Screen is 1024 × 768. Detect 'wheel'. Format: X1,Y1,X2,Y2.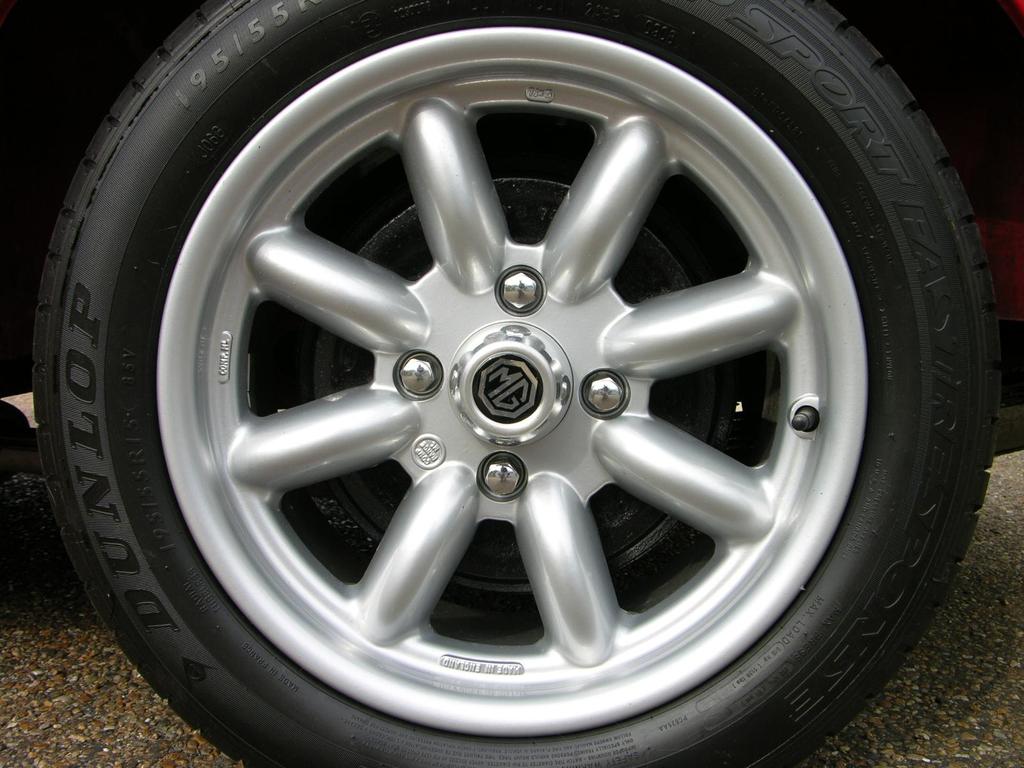
26,0,1006,767.
